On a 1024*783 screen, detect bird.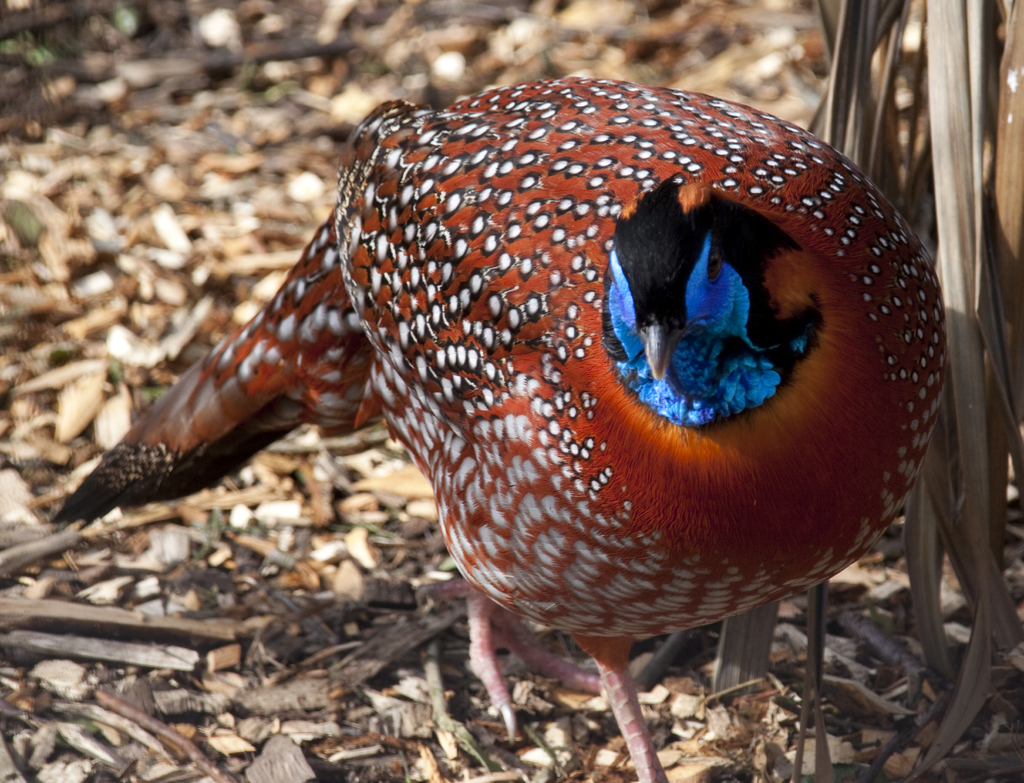
[120,92,954,746].
